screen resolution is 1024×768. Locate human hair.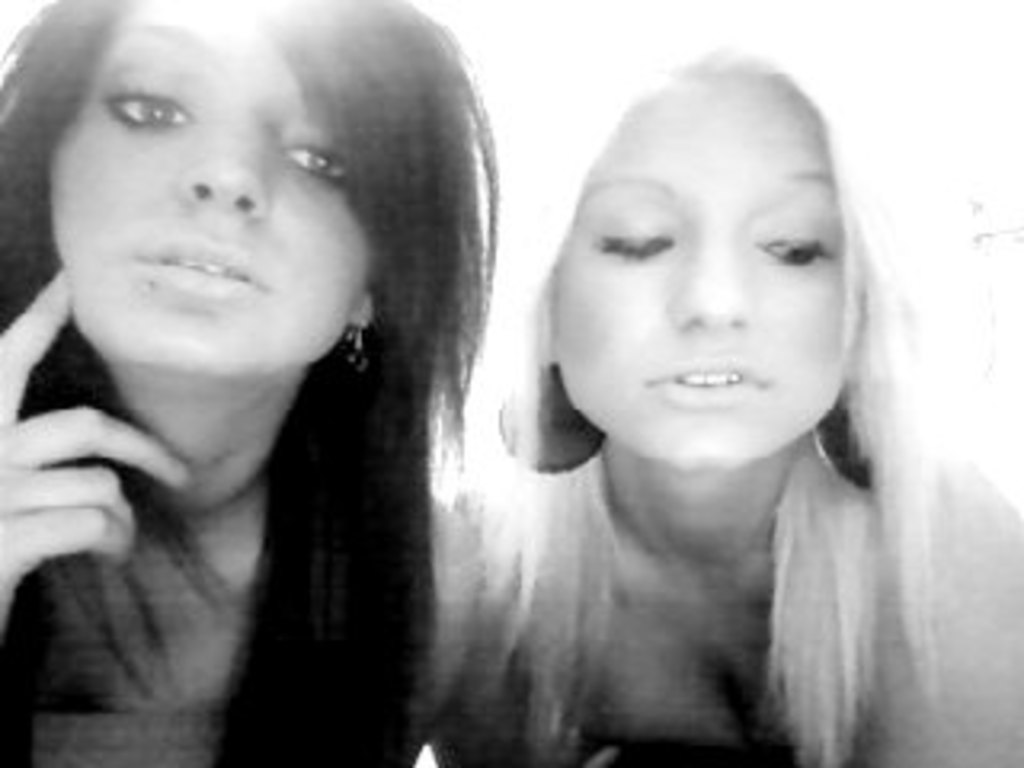
left=22, top=3, right=531, bottom=682.
